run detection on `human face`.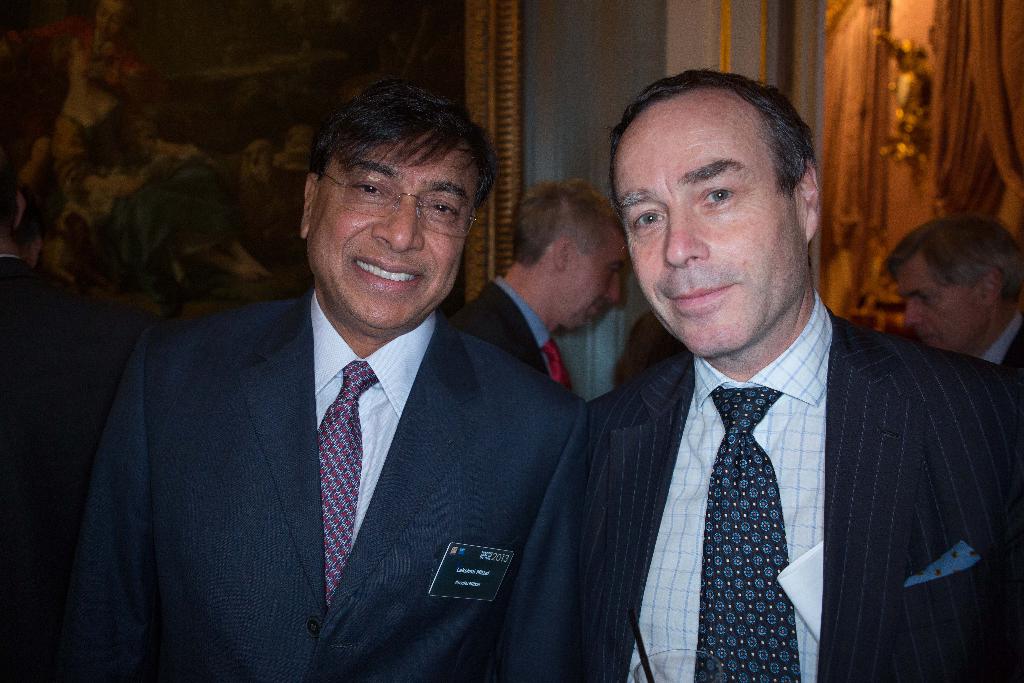
Result: bbox=(307, 135, 480, 330).
